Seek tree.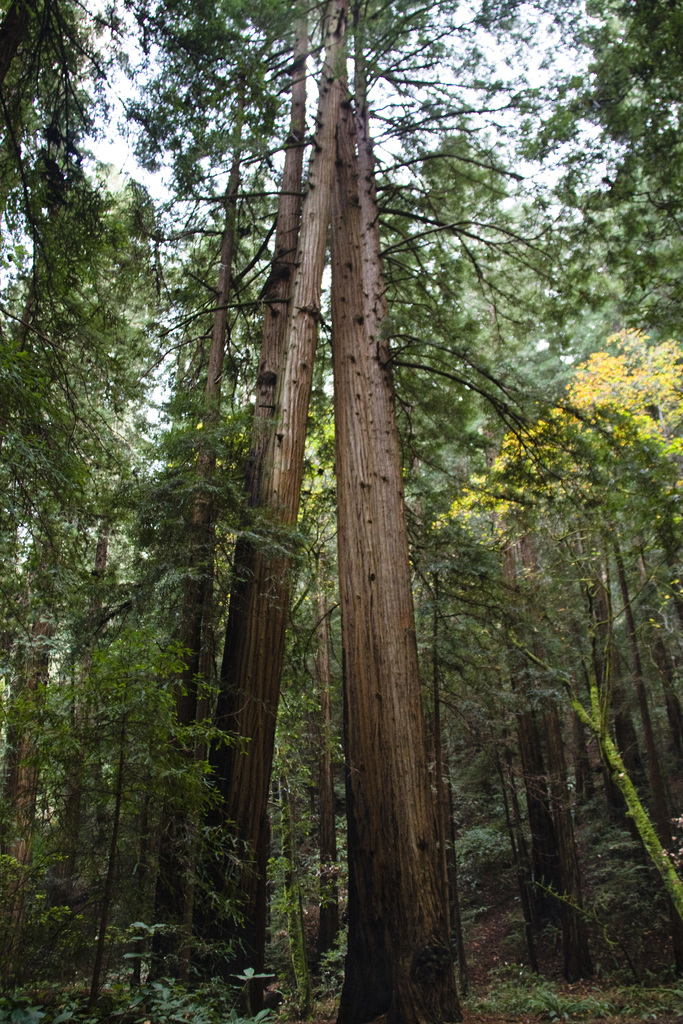
Rect(0, 472, 137, 1023).
